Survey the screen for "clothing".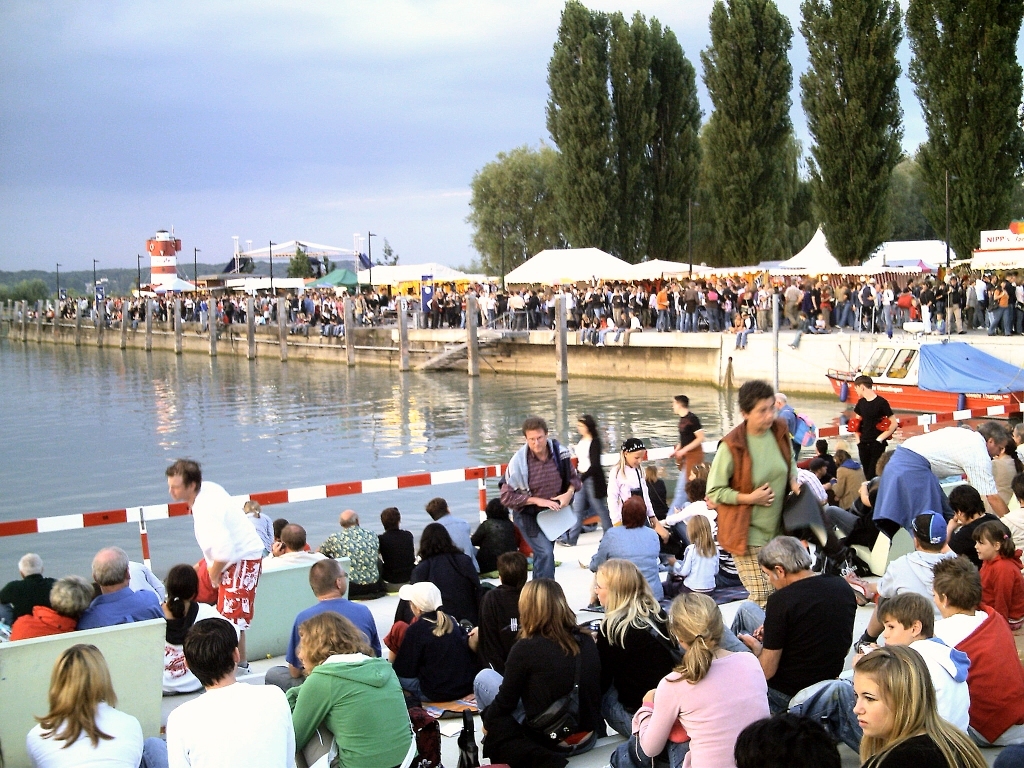
Survey found: pyautogui.locateOnScreen(627, 649, 768, 767).
